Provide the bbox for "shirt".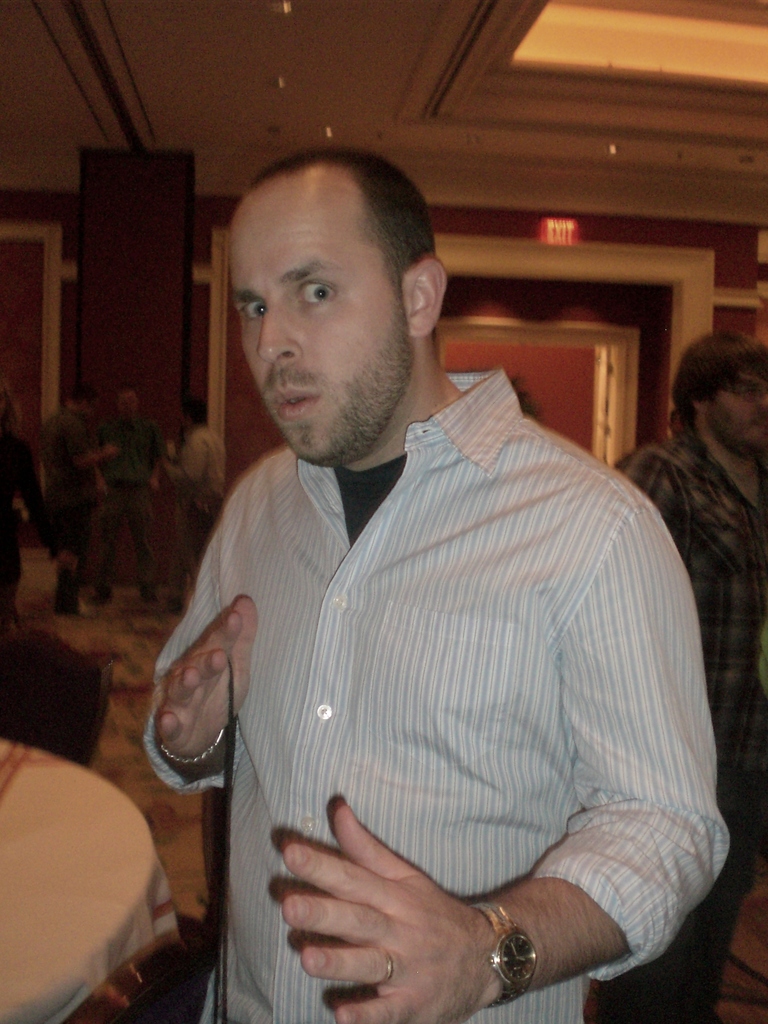
detection(140, 367, 731, 1019).
